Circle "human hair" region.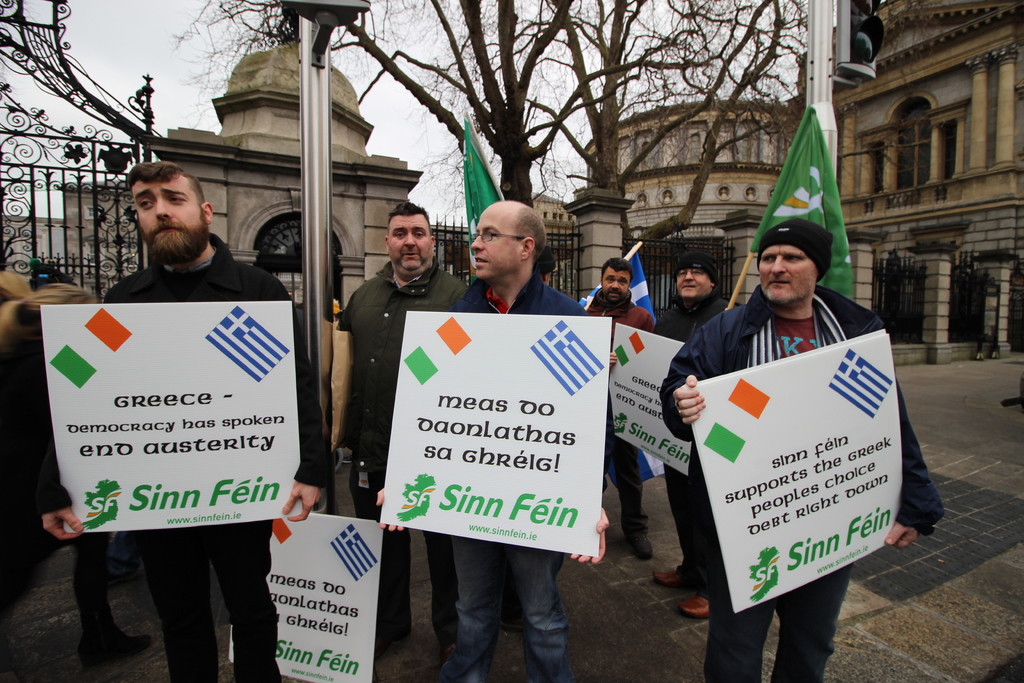
Region: 130,155,207,210.
